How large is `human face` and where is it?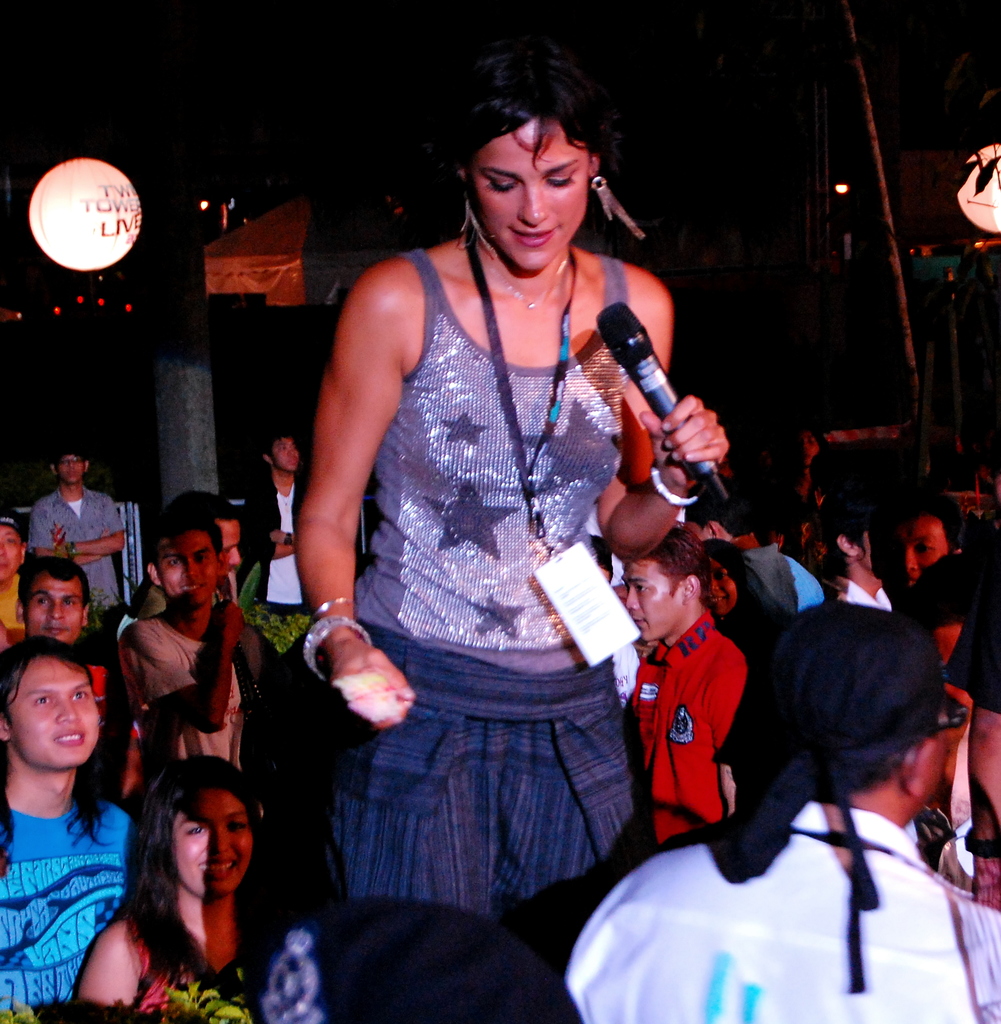
Bounding box: pyautogui.locateOnScreen(275, 444, 301, 476).
